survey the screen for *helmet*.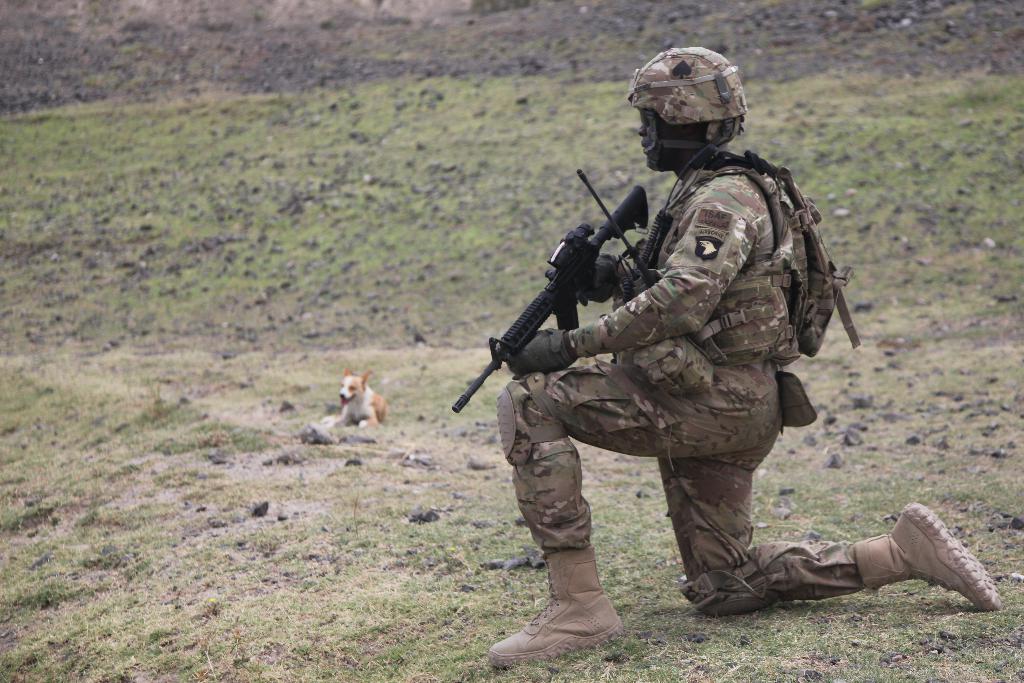
Survey found: 619,41,754,169.
